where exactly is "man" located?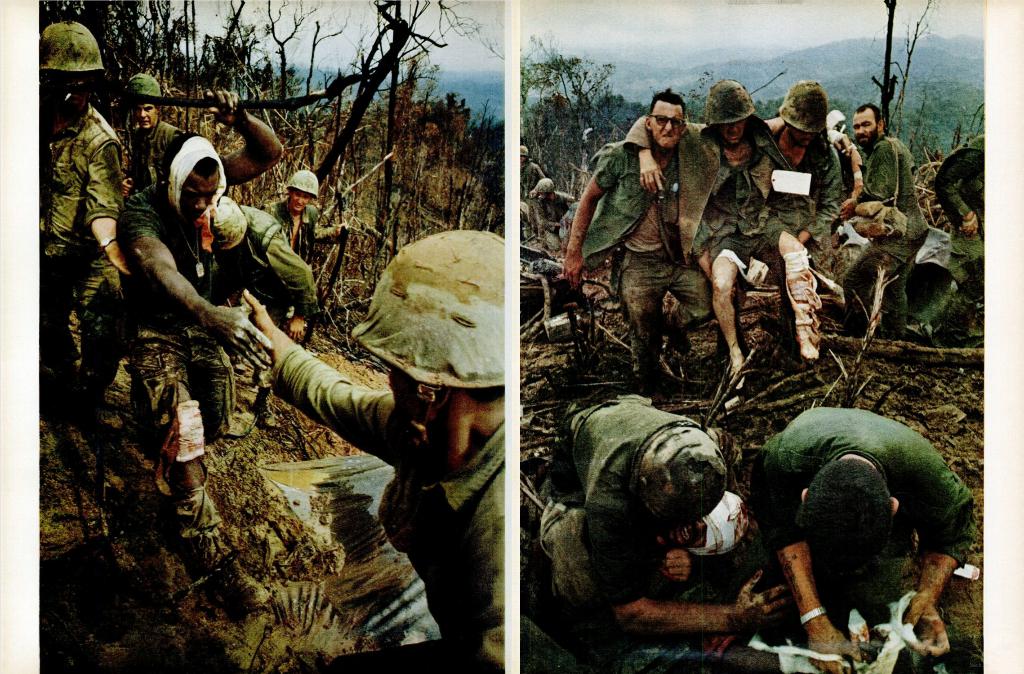
Its bounding box is (846,100,929,341).
